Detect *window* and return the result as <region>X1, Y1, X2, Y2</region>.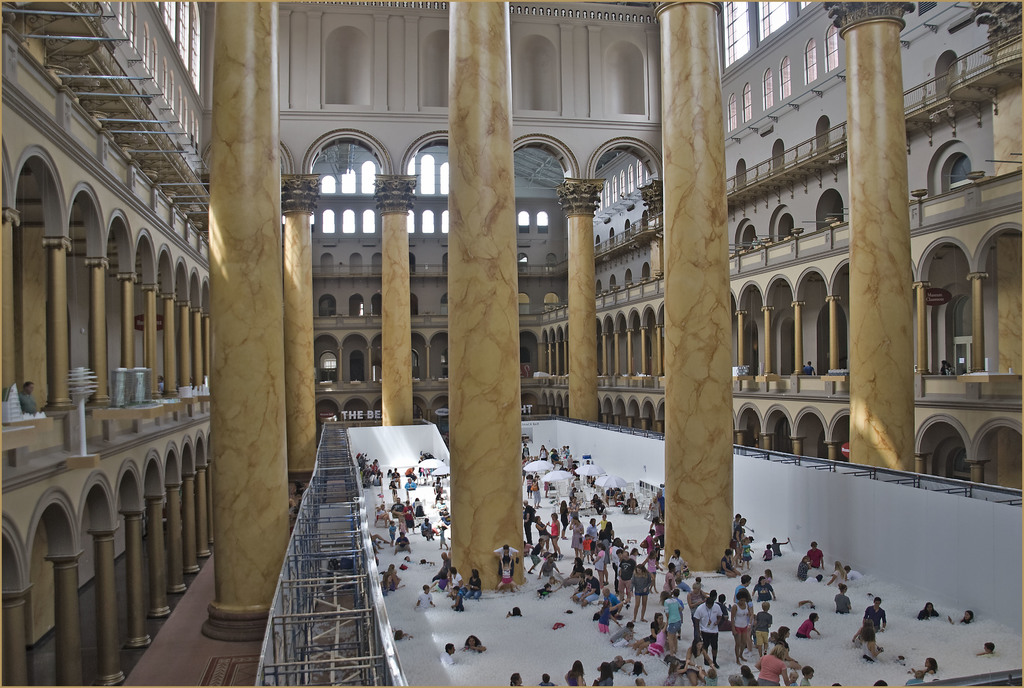
<region>511, 250, 529, 276</region>.
